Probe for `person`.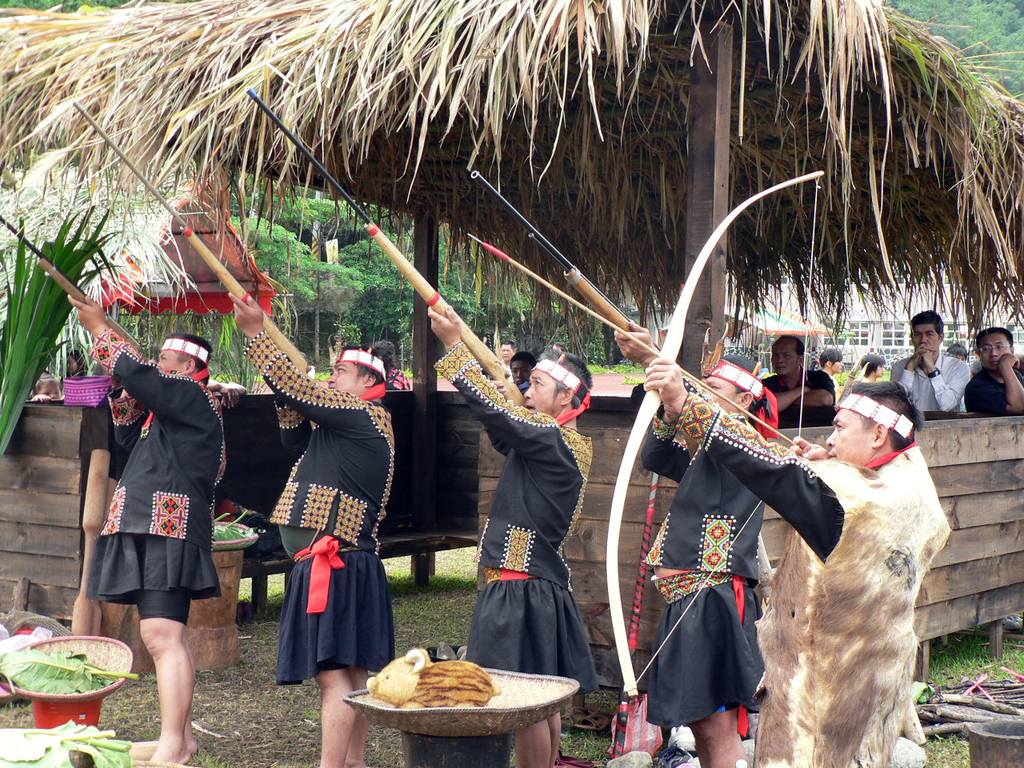
Probe result: bbox=(822, 350, 846, 390).
